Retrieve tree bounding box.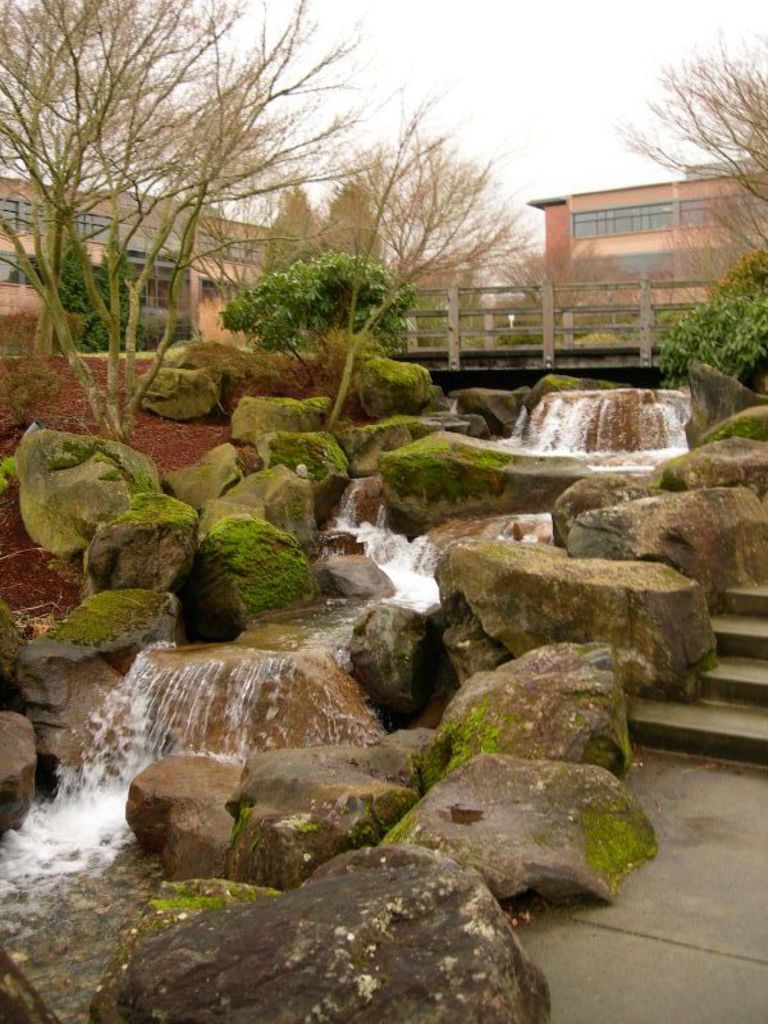
Bounding box: bbox(623, 51, 767, 276).
